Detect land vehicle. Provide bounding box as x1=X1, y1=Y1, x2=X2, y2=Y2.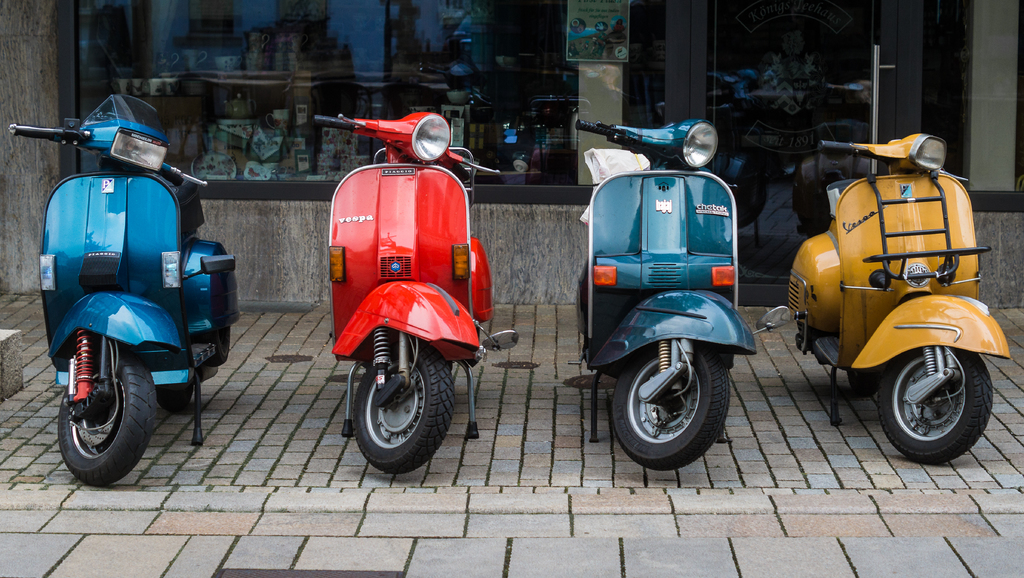
x1=296, y1=116, x2=513, y2=491.
